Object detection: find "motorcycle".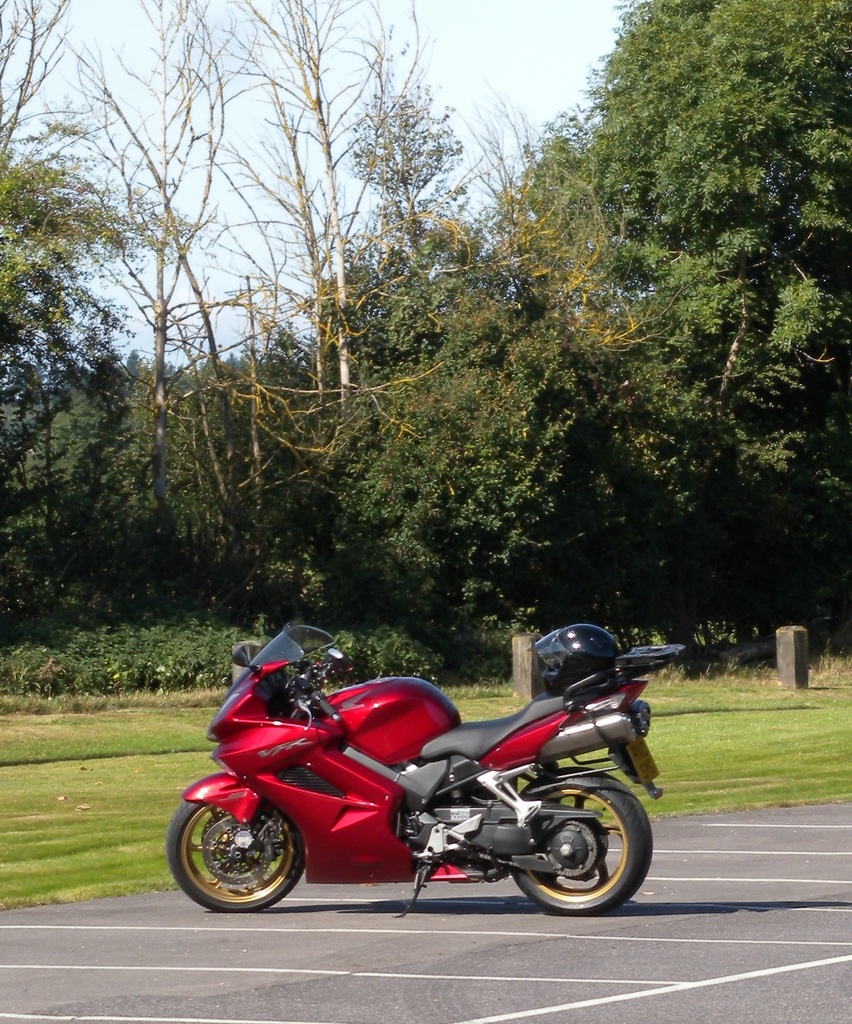
locate(177, 633, 680, 920).
